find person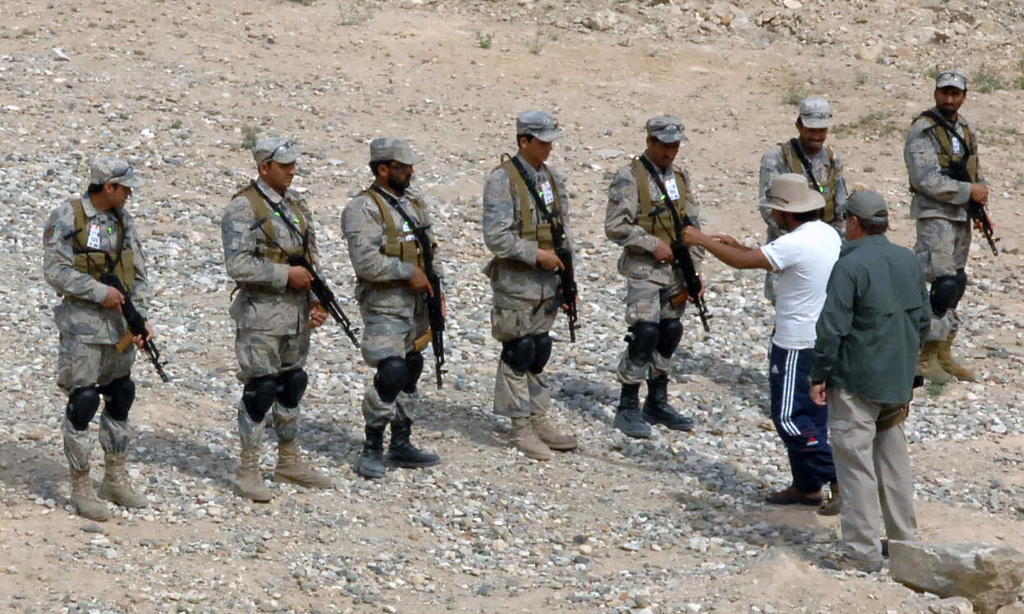
<bbox>682, 173, 836, 514</bbox>
